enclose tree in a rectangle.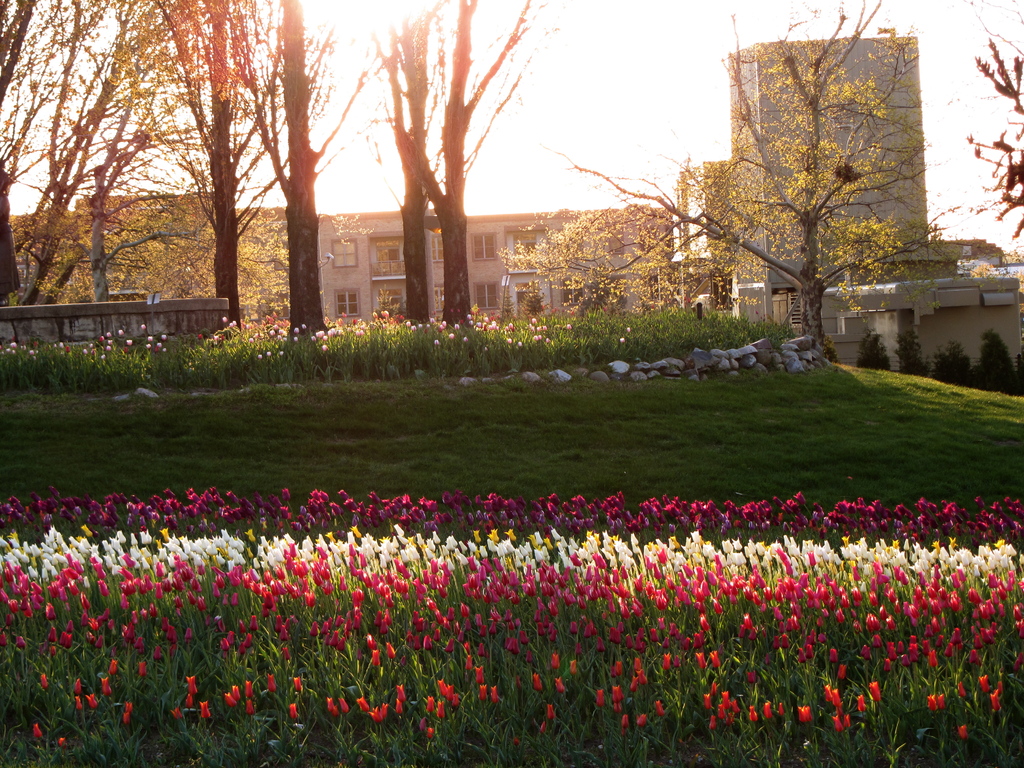
<region>237, 0, 383, 335</region>.
